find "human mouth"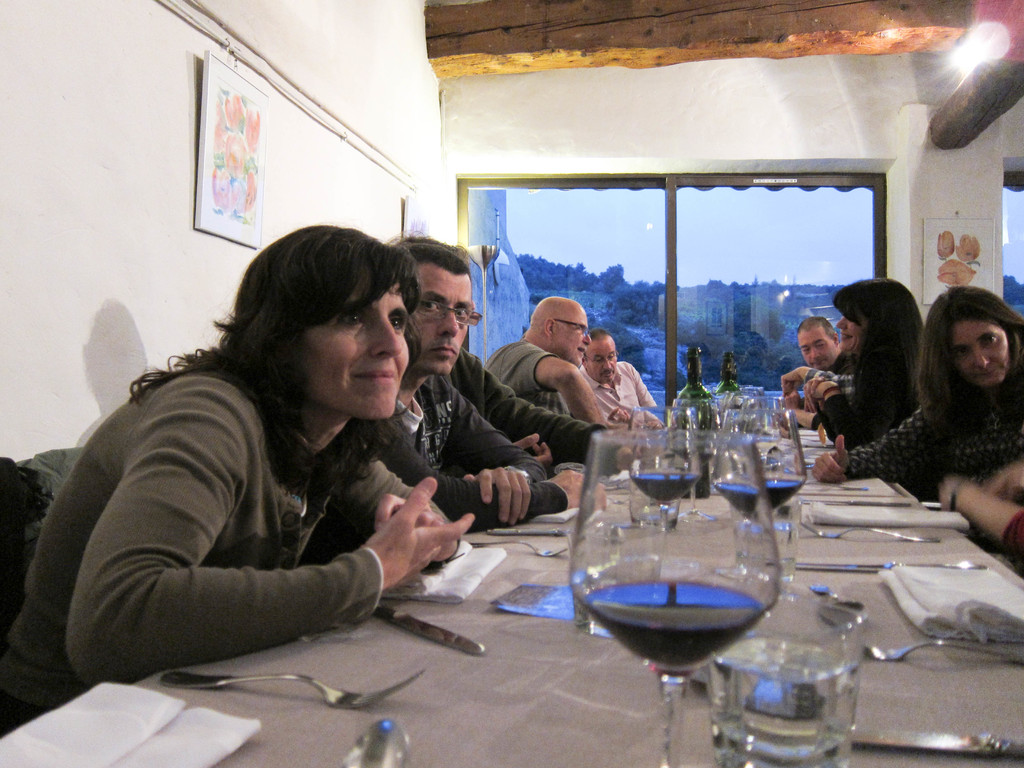
x1=351, y1=367, x2=397, y2=385
